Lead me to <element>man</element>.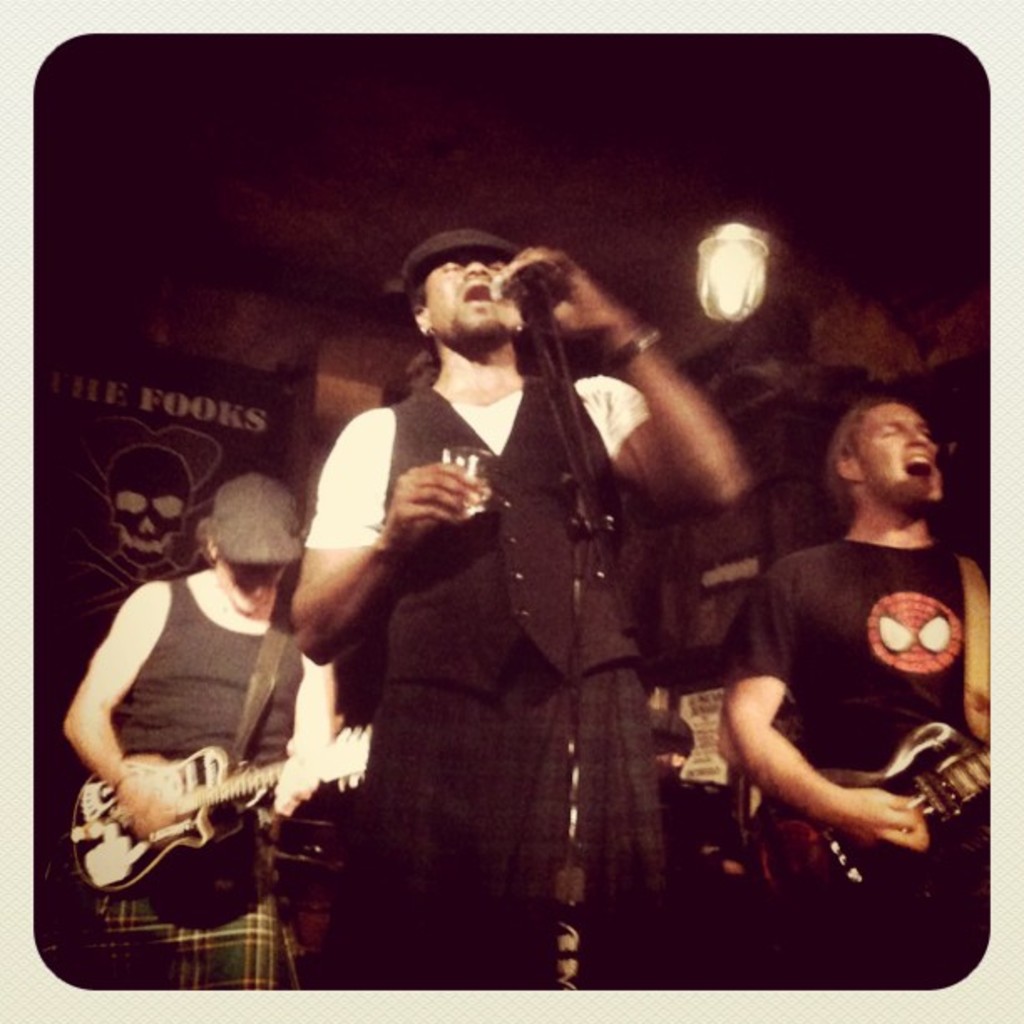
Lead to rect(714, 397, 984, 912).
